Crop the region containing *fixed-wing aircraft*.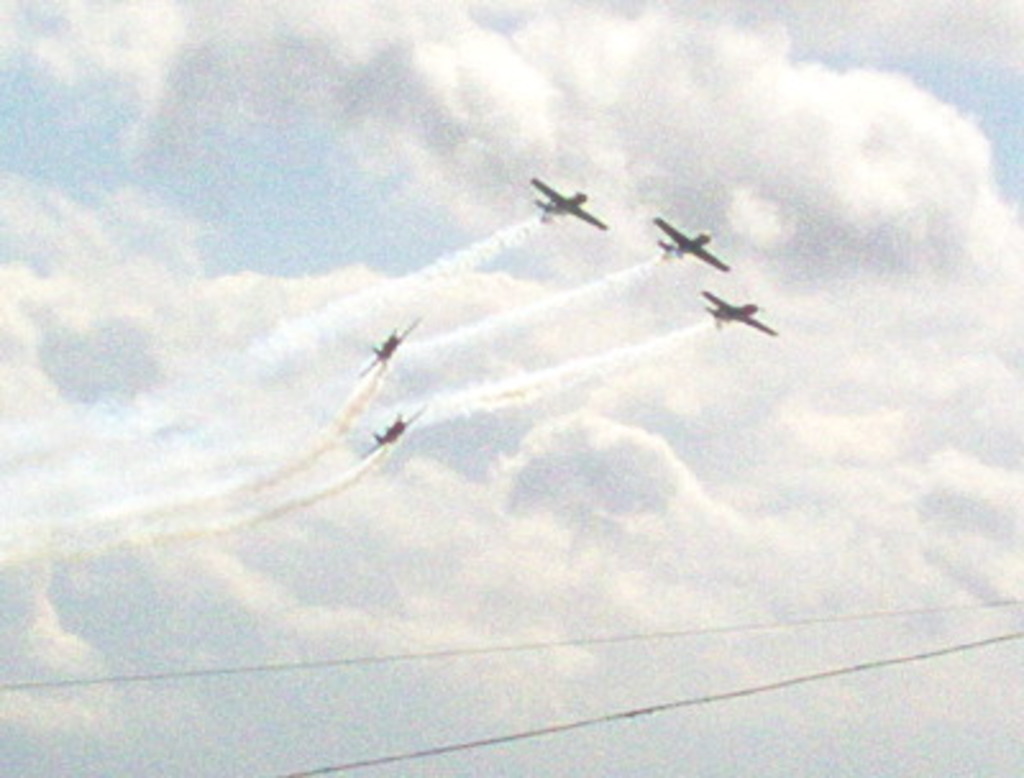
Crop region: 701:284:778:338.
